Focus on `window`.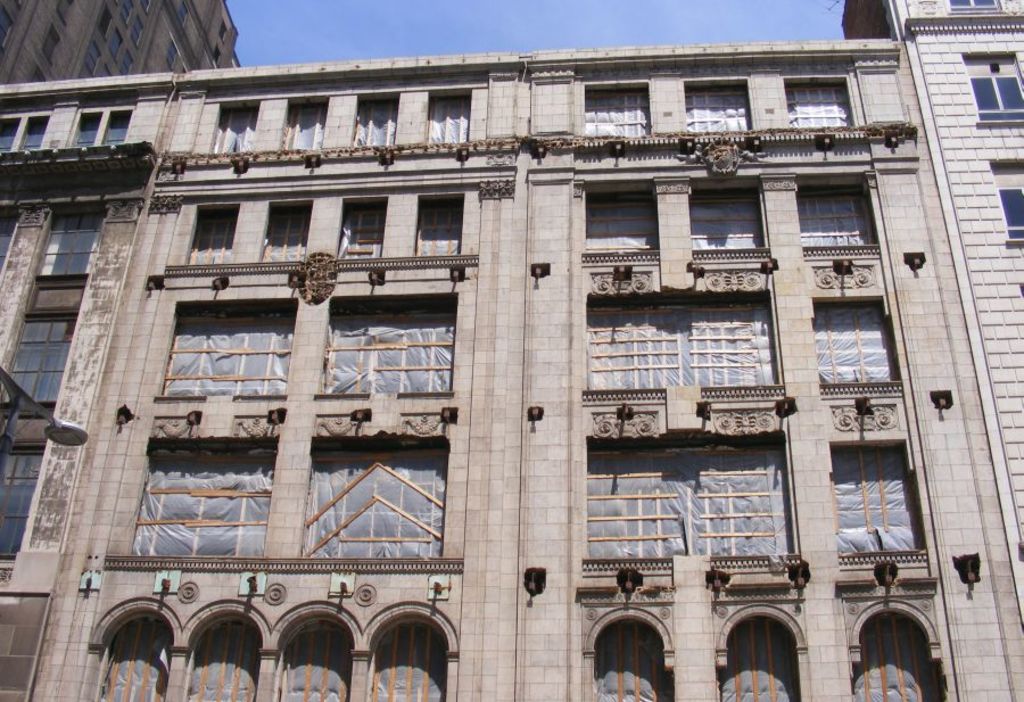
Focused at bbox(0, 312, 79, 430).
